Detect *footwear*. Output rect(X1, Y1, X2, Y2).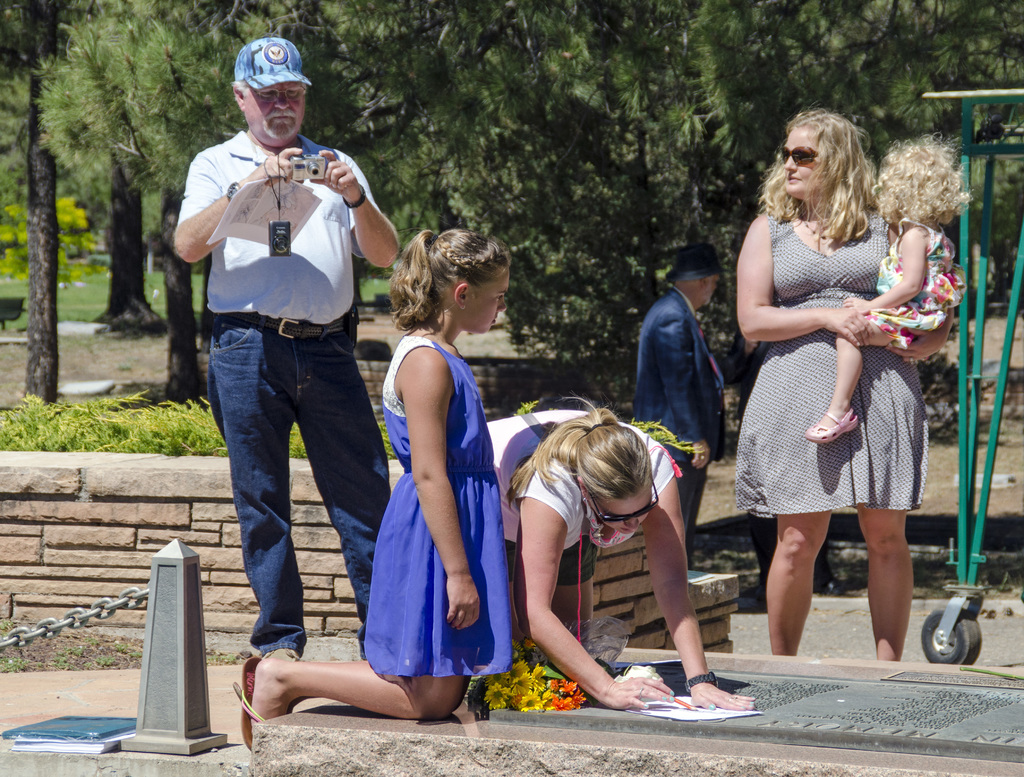
rect(230, 649, 275, 755).
